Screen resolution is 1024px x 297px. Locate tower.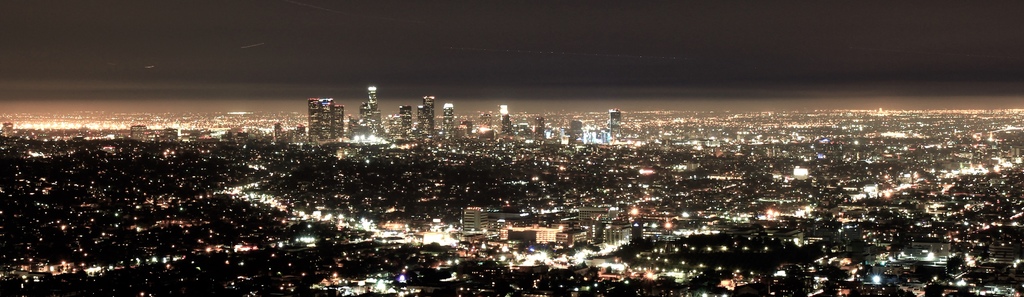
{"x1": 461, "y1": 112, "x2": 474, "y2": 141}.
